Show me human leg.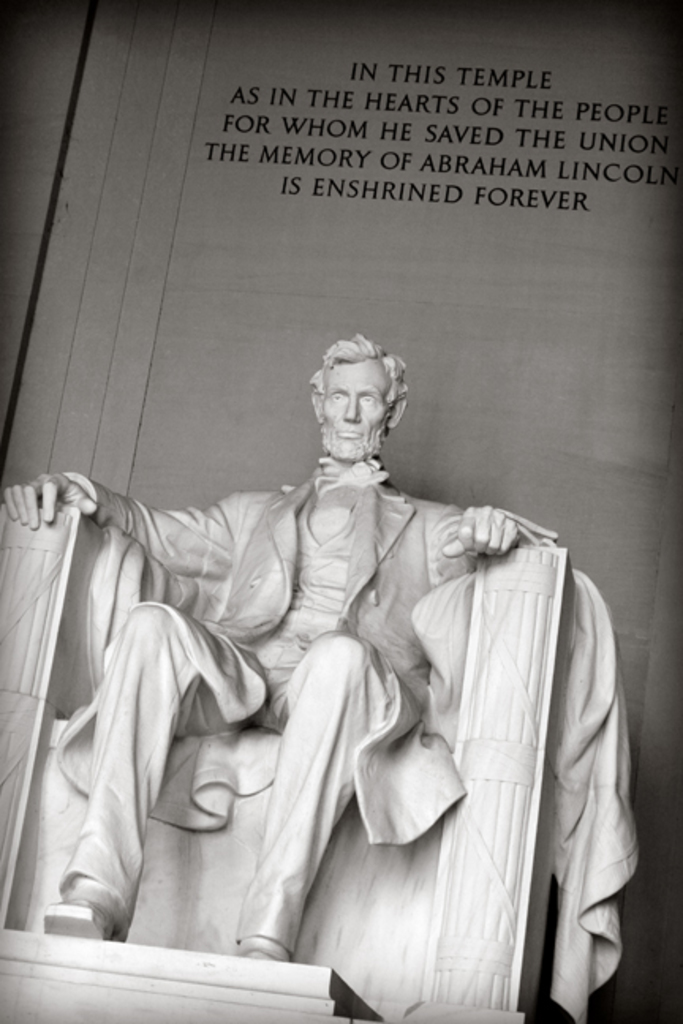
human leg is here: BBox(28, 615, 202, 945).
